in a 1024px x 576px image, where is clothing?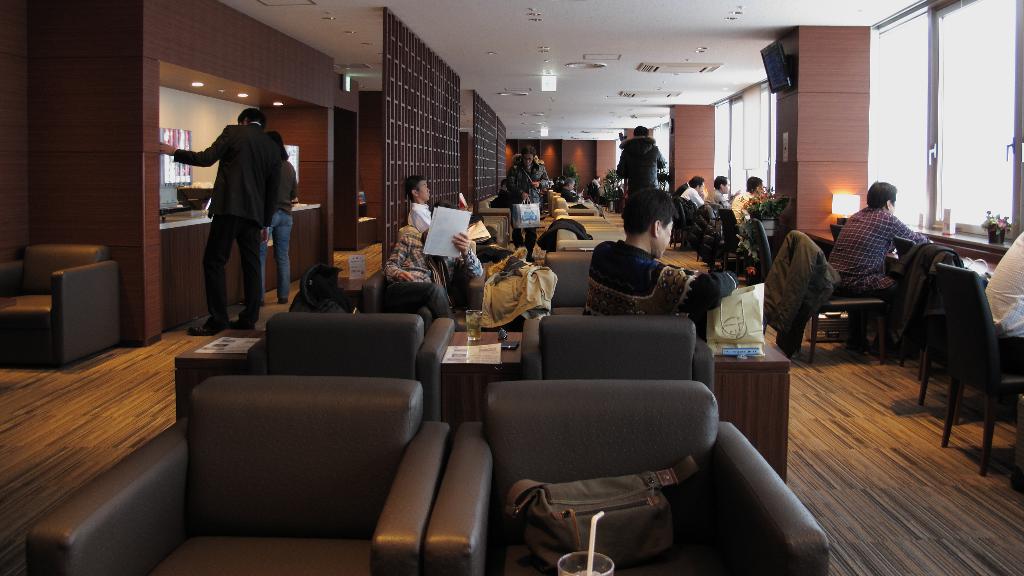
BBox(172, 116, 275, 327).
